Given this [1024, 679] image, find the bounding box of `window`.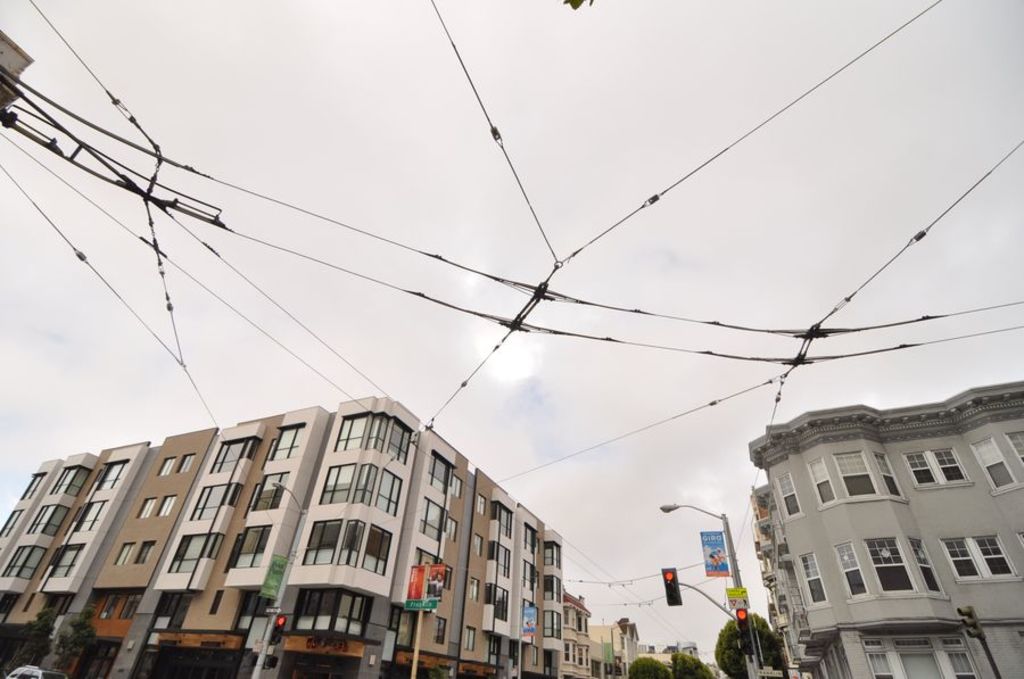
x1=416 y1=502 x2=447 y2=543.
